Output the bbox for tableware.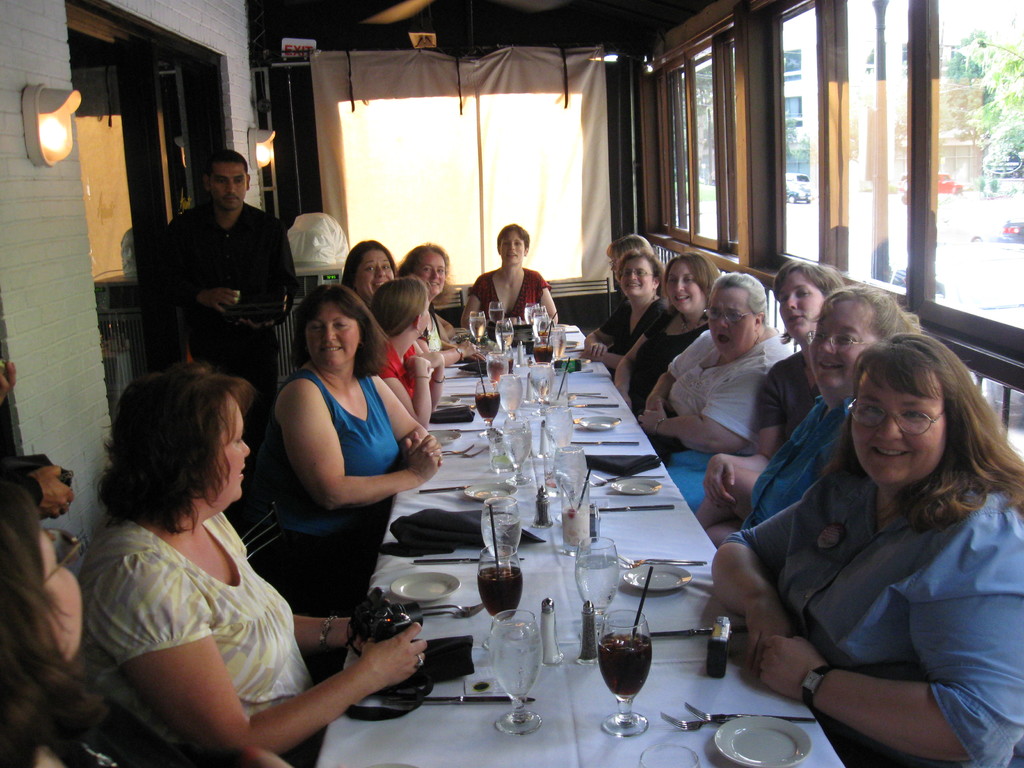
locate(500, 375, 521, 420).
